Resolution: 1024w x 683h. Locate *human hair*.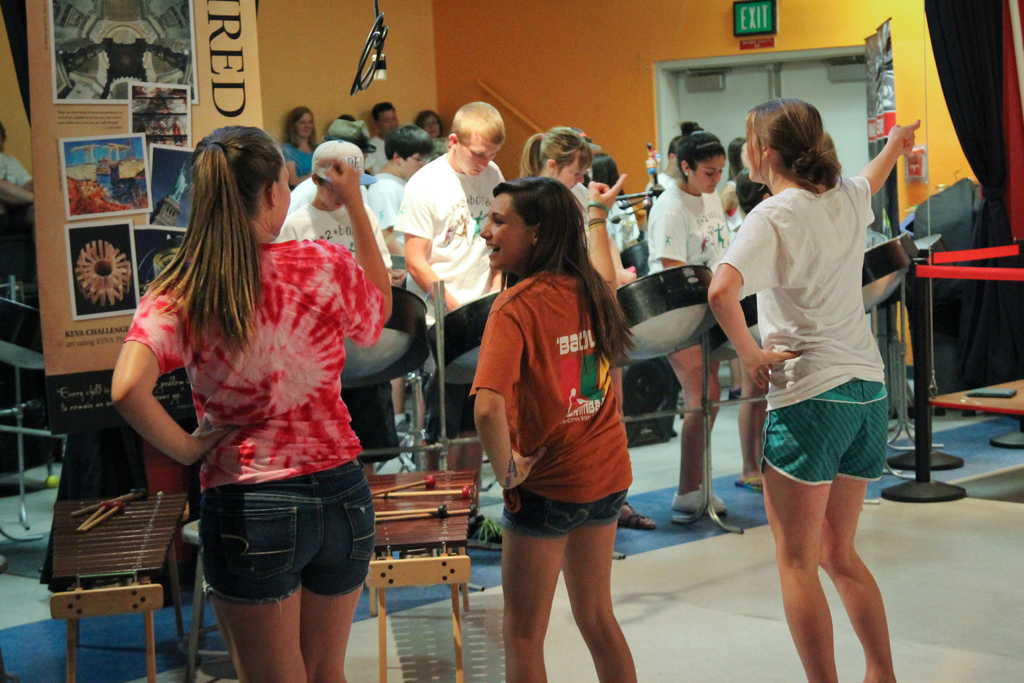
<box>753,97,852,193</box>.
